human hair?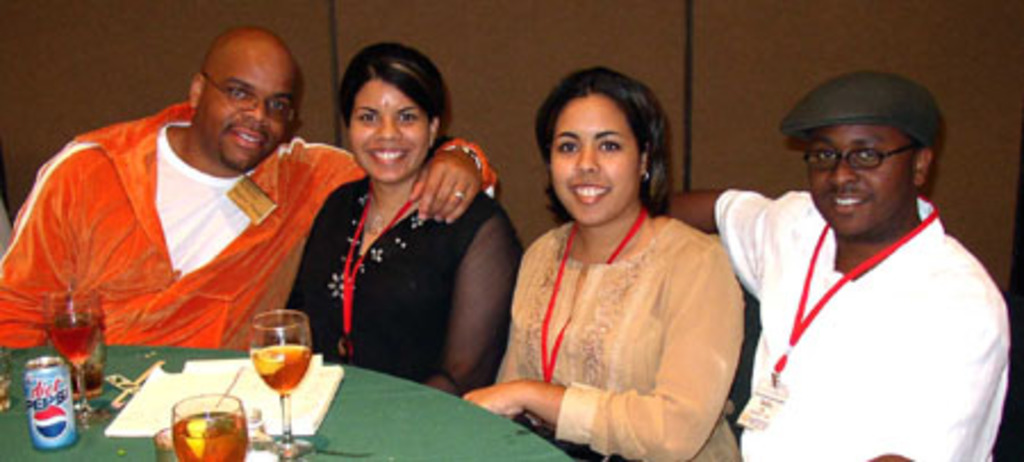
BBox(335, 39, 439, 157)
